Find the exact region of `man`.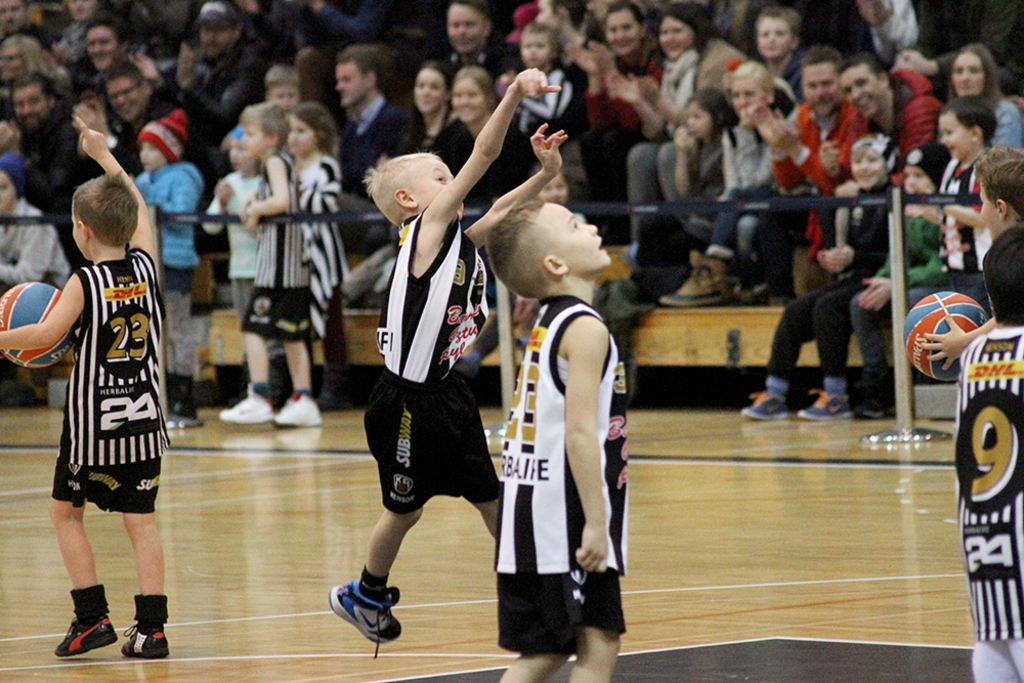
Exact region: 807:46:945:165.
